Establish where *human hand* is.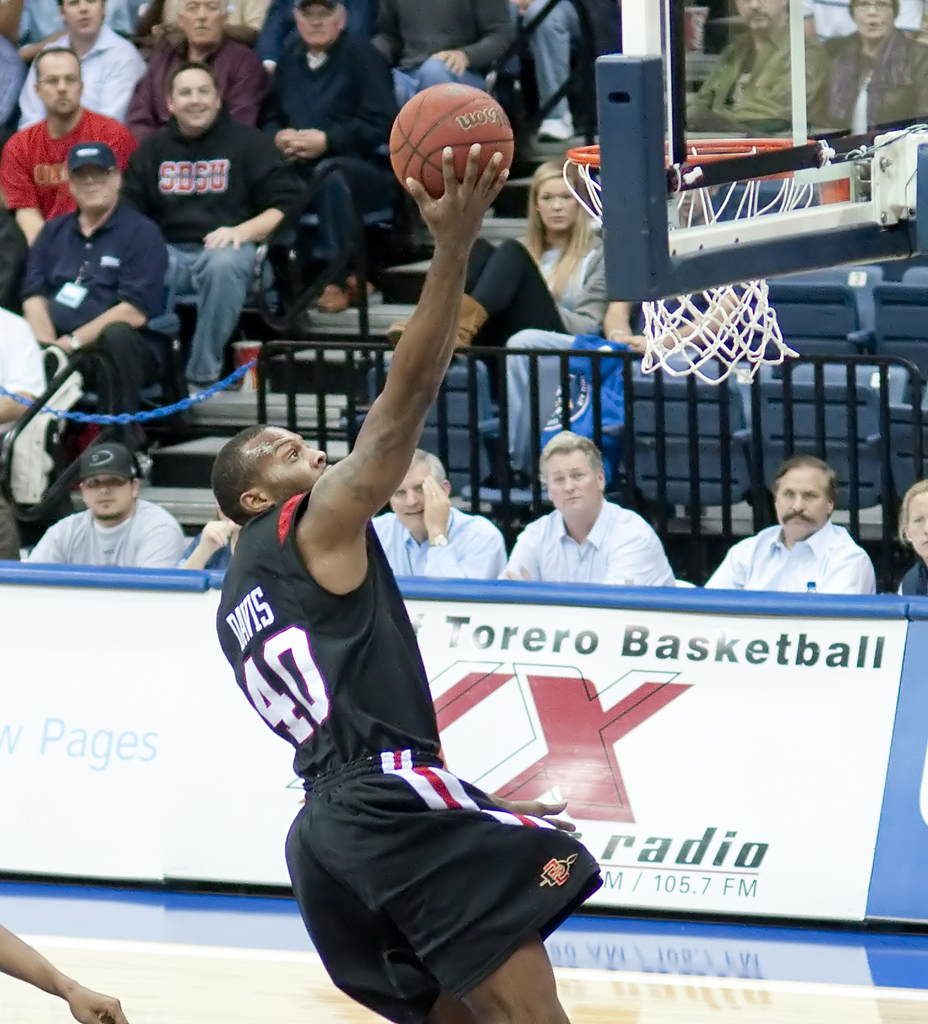
Established at pyautogui.locateOnScreen(200, 520, 237, 554).
